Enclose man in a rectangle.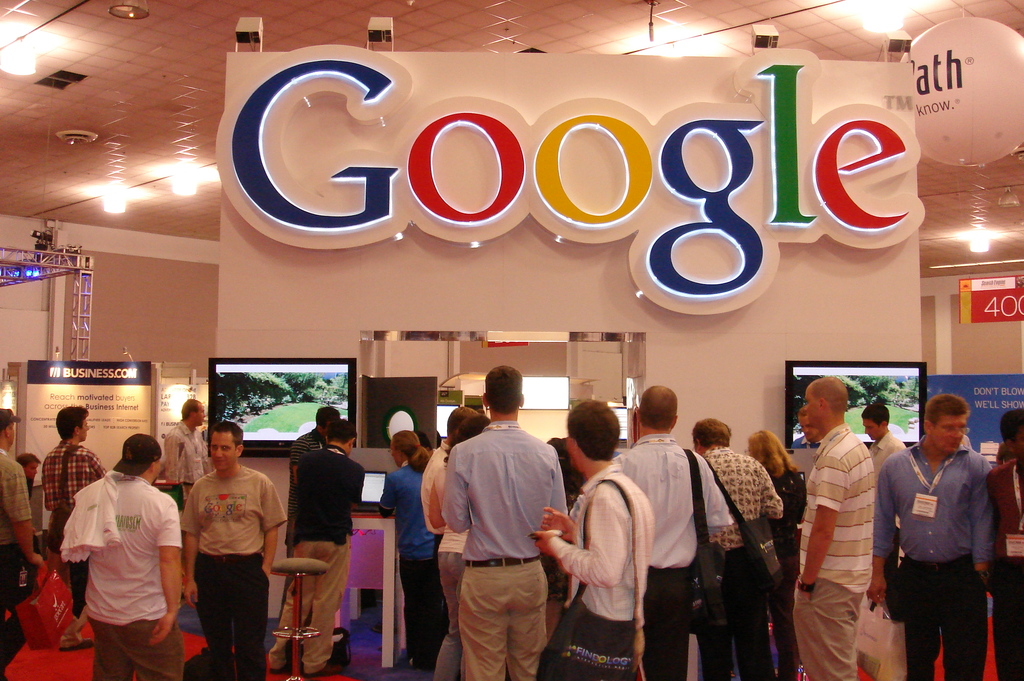
bbox(30, 409, 106, 659).
